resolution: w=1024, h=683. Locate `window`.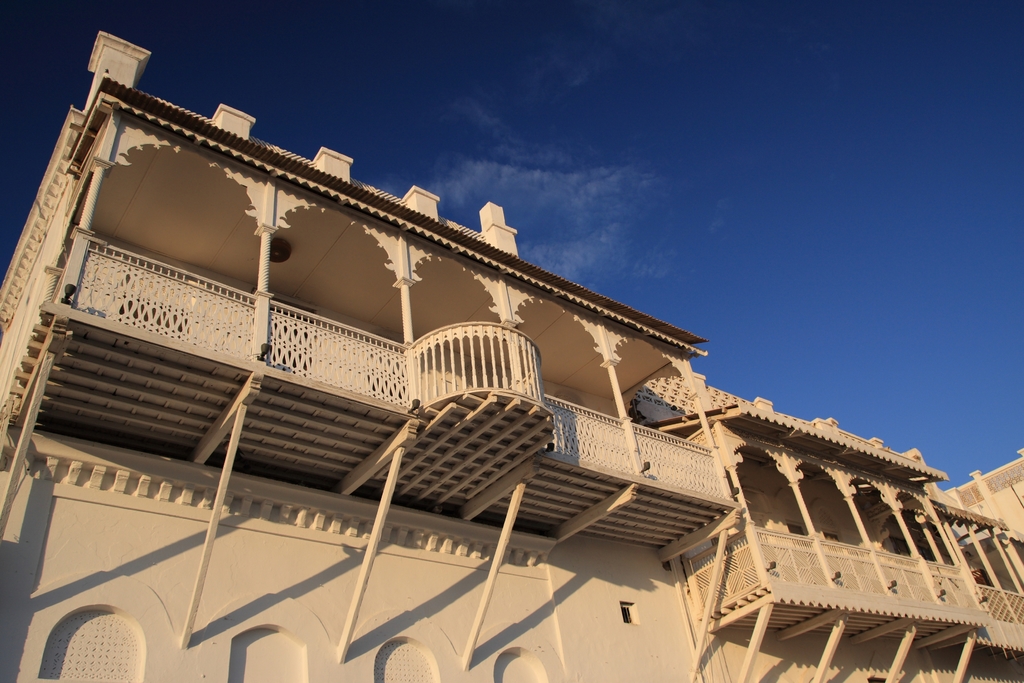
618, 600, 643, 627.
